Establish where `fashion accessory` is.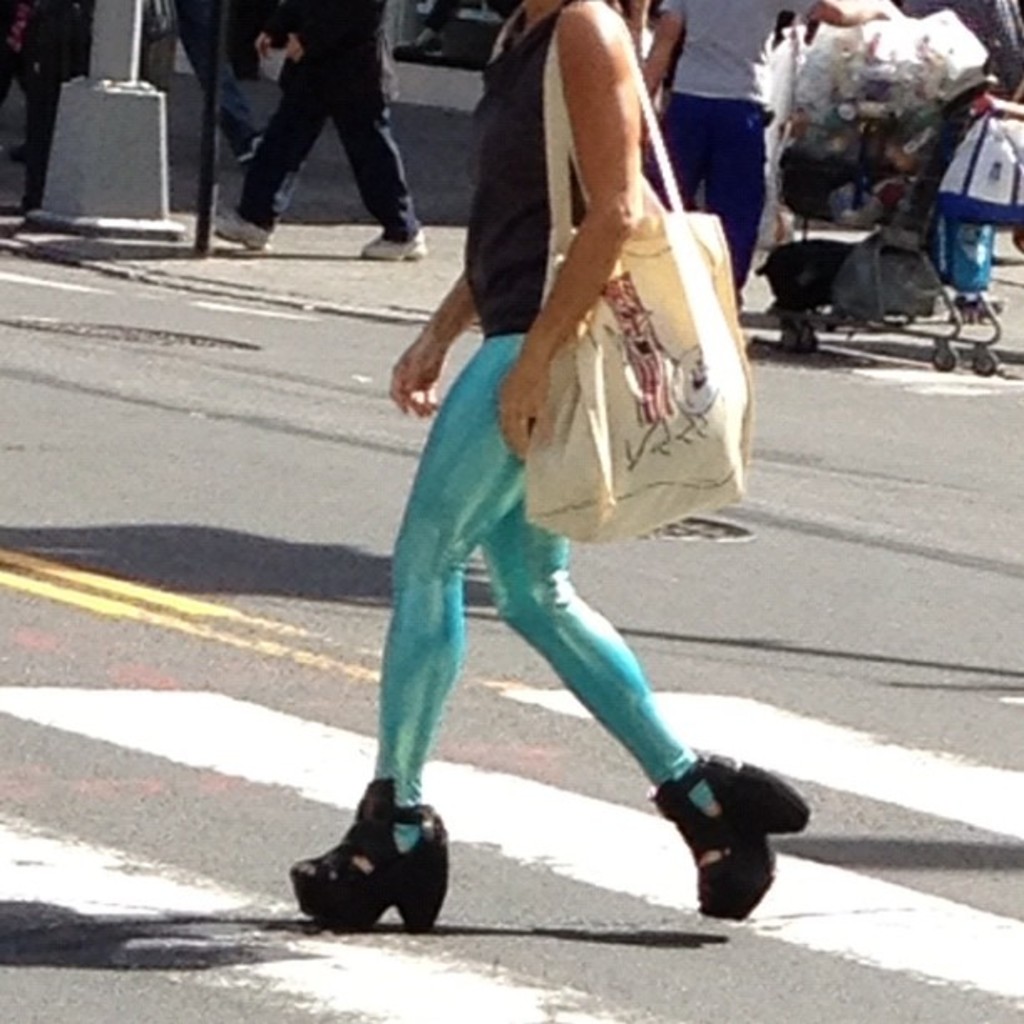
Established at {"left": 356, "top": 228, "right": 428, "bottom": 256}.
